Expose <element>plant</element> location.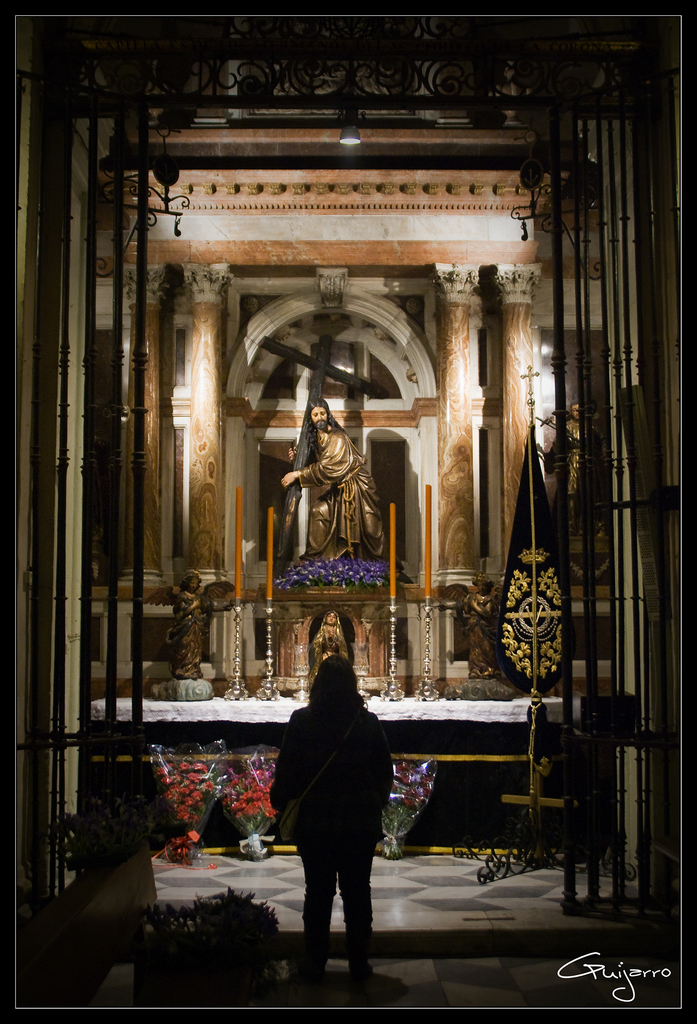
Exposed at locate(208, 752, 283, 855).
